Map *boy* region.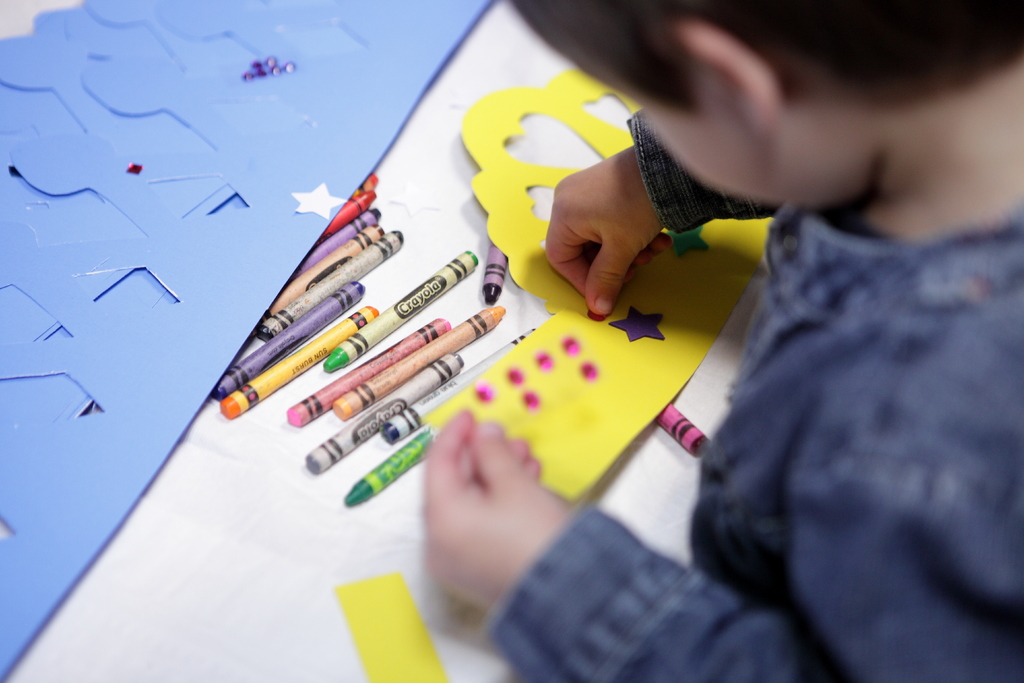
Mapped to pyautogui.locateOnScreen(415, 0, 1023, 682).
